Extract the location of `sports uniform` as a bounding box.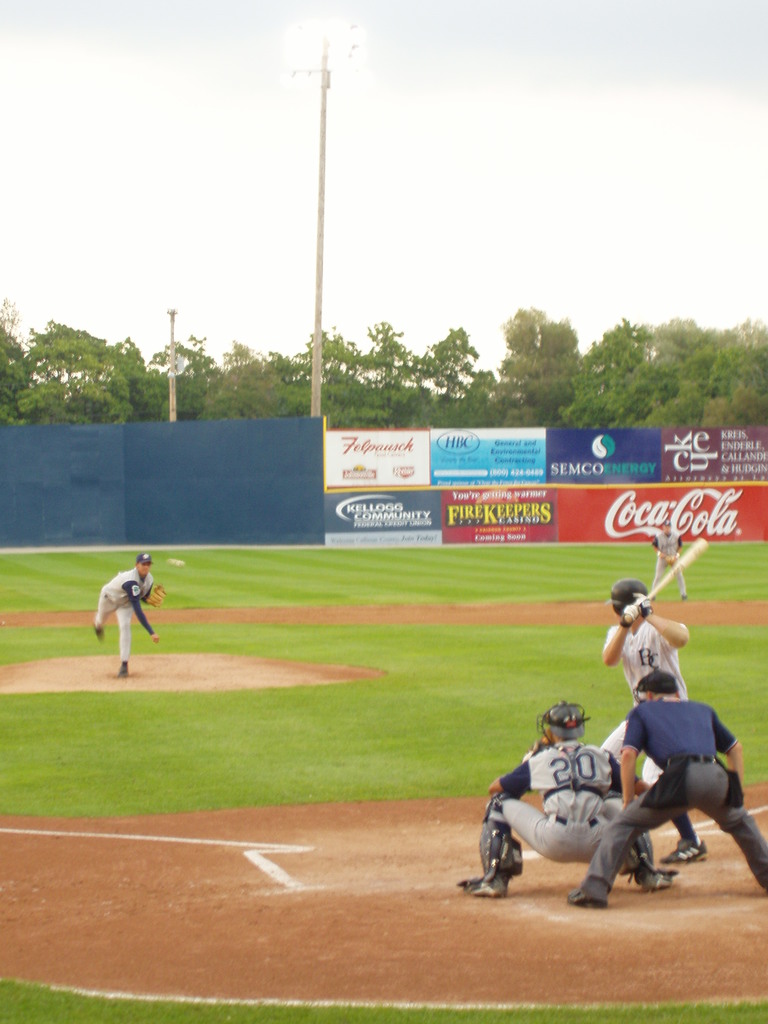
601, 579, 708, 860.
